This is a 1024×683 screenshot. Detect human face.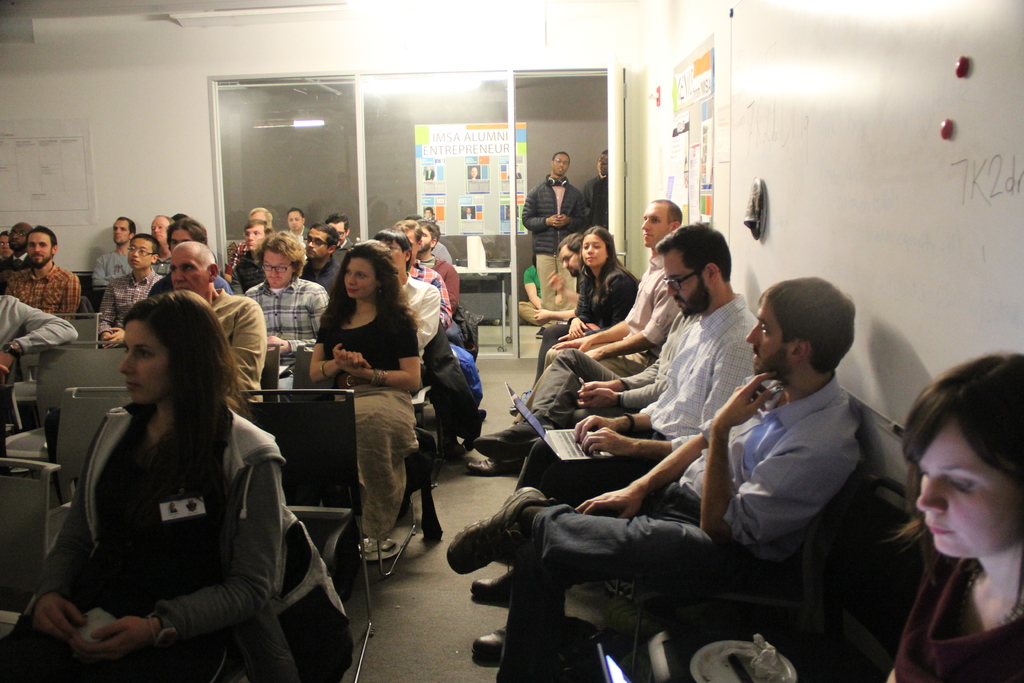
[380,239,406,274].
